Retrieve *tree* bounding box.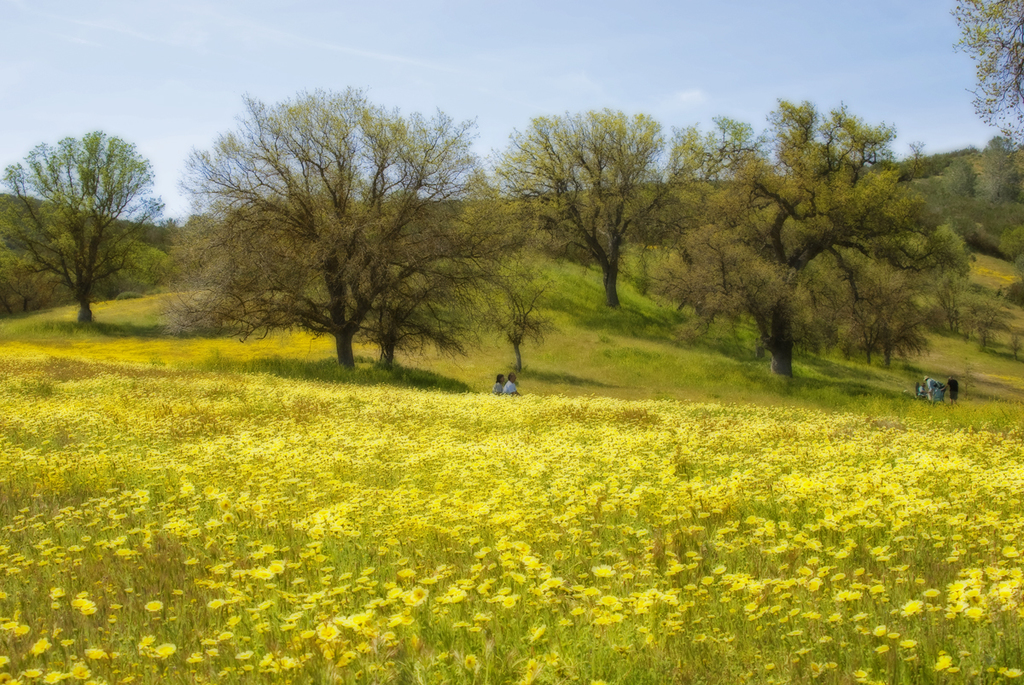
Bounding box: {"left": 482, "top": 97, "right": 694, "bottom": 311}.
